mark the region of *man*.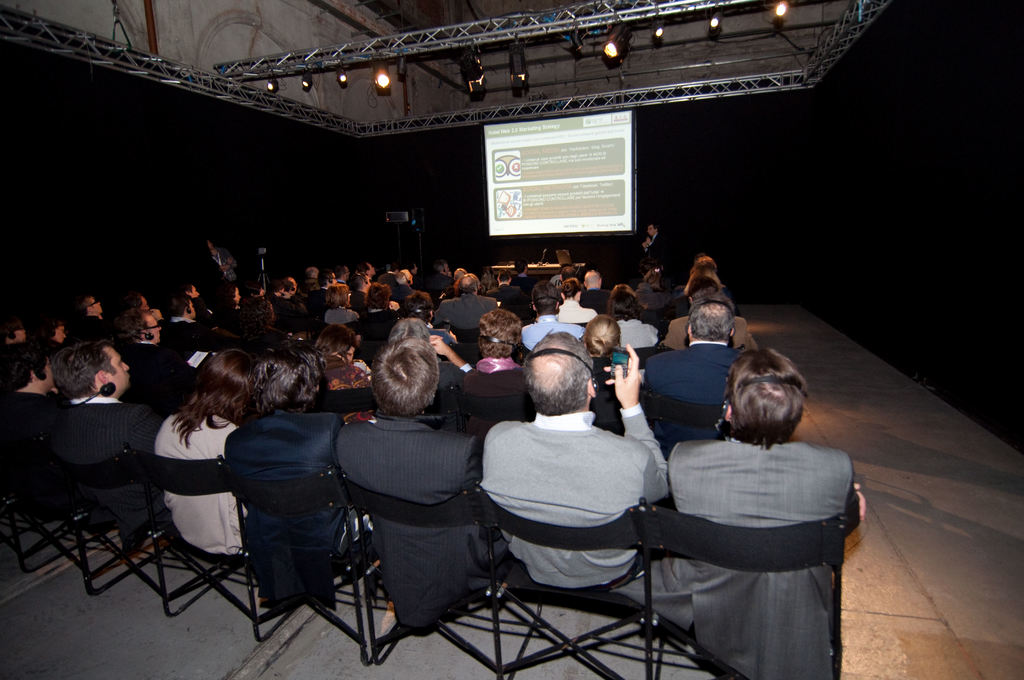
Region: [left=577, top=270, right=616, bottom=325].
